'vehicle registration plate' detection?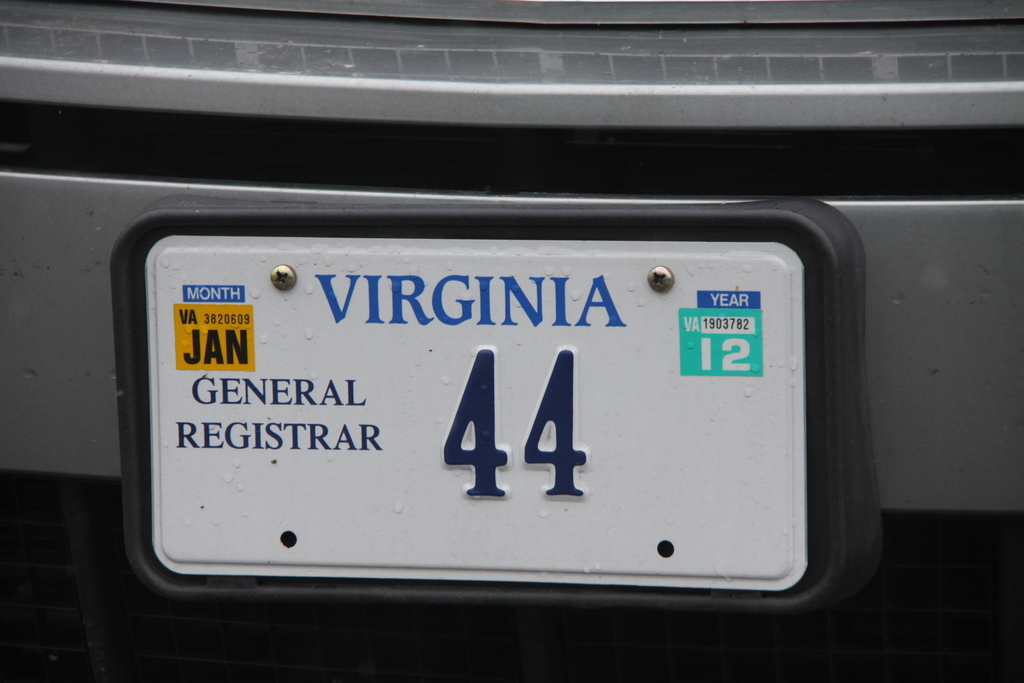
[left=150, top=234, right=807, bottom=591]
